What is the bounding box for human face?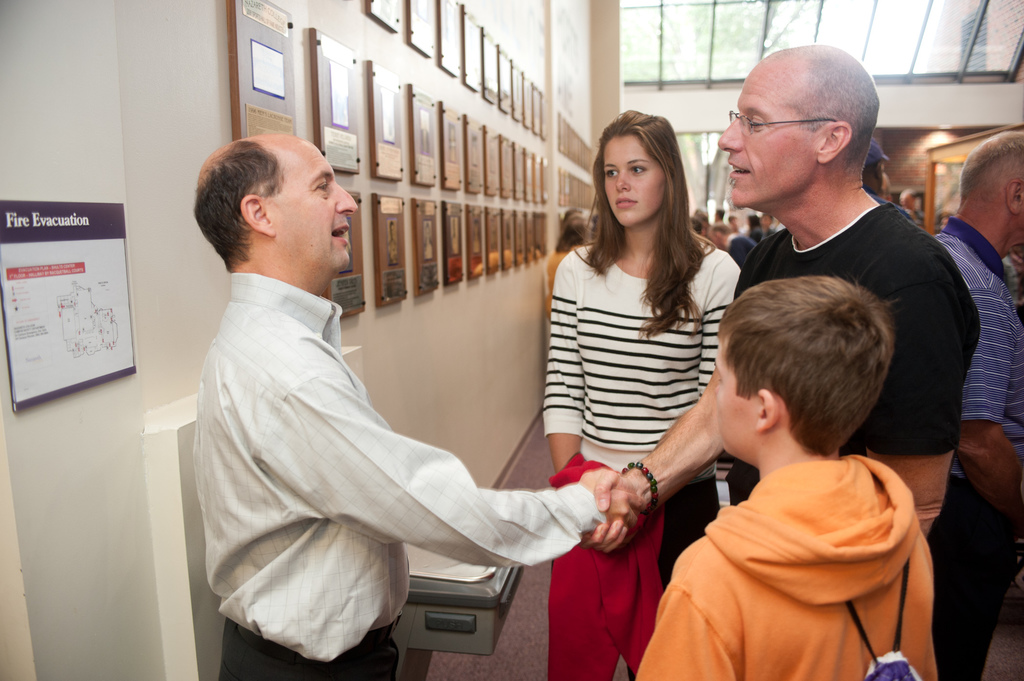
(x1=268, y1=142, x2=360, y2=271).
